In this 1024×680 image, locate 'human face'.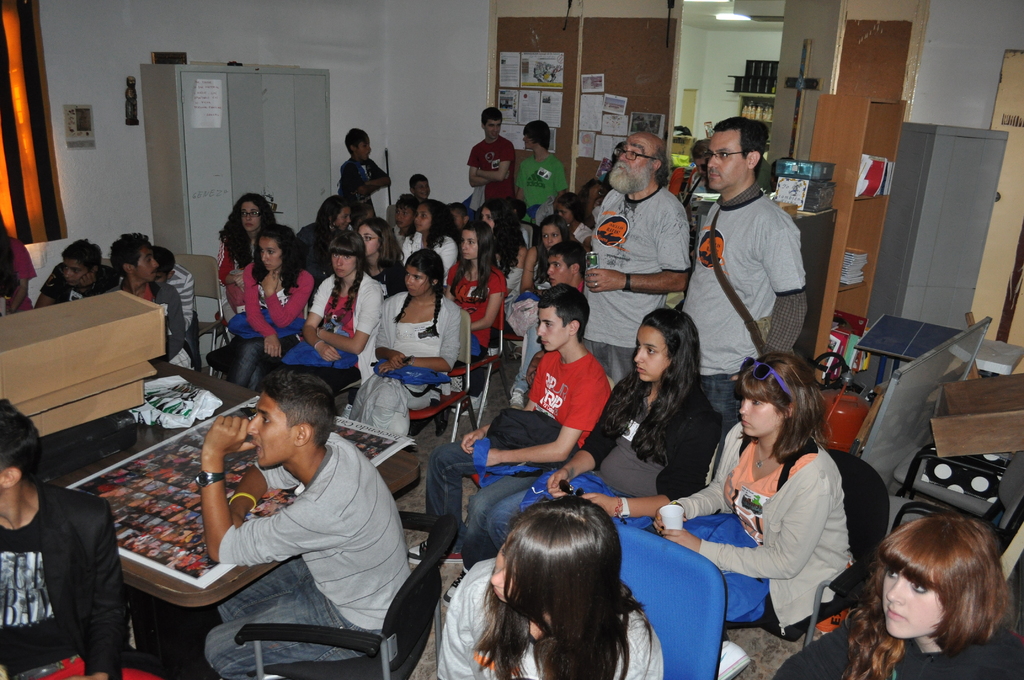
Bounding box: x1=692 y1=155 x2=707 y2=176.
